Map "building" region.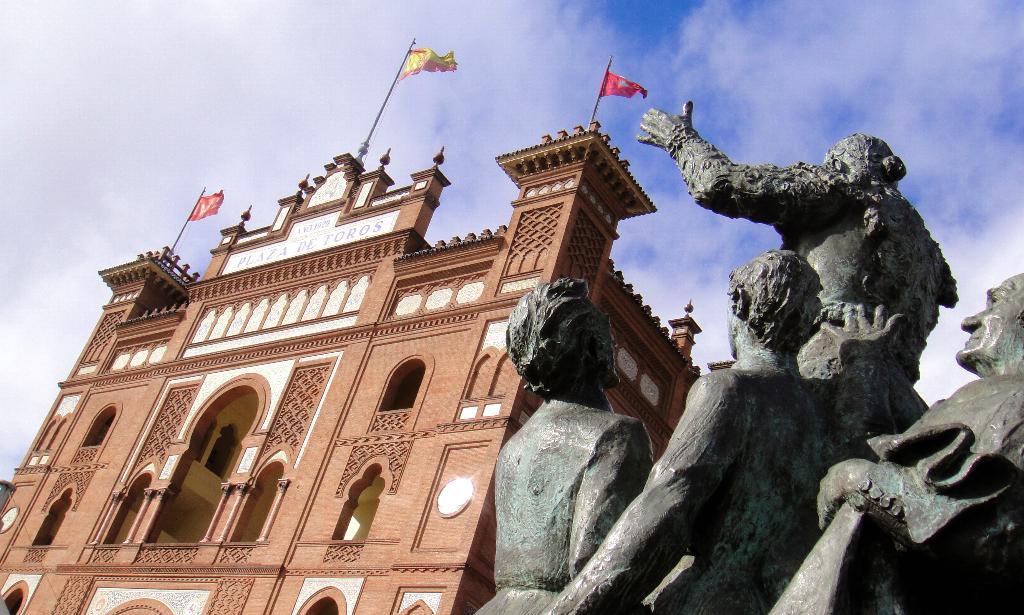
Mapped to pyautogui.locateOnScreen(2, 116, 745, 614).
